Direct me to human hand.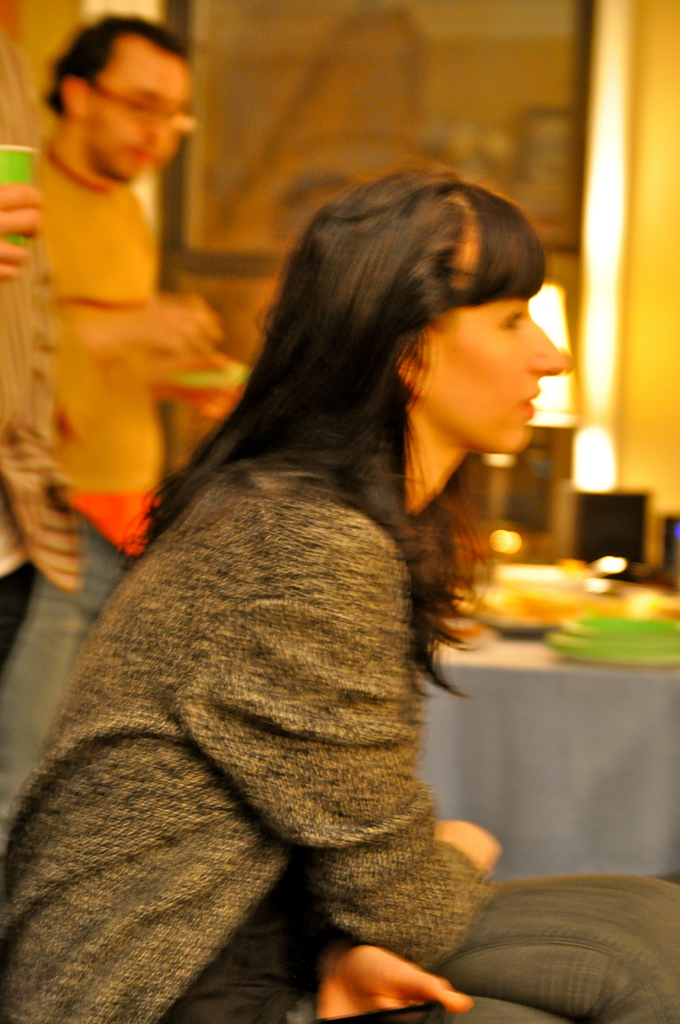
Direction: bbox=(173, 349, 243, 419).
